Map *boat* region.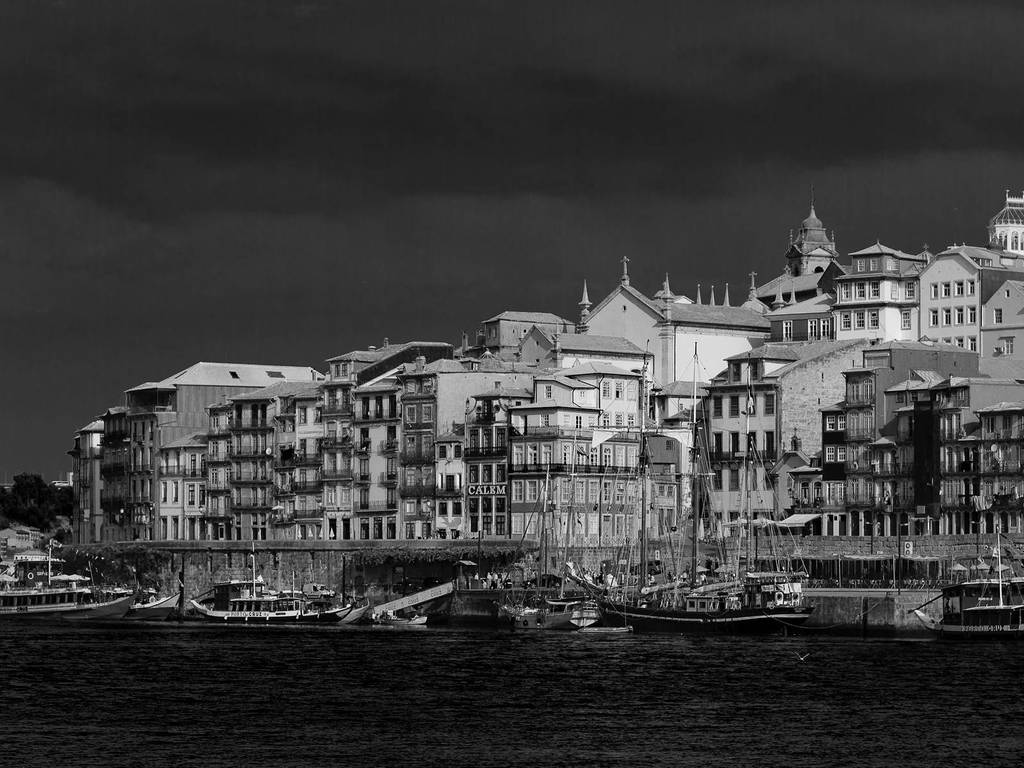
Mapped to [left=495, top=455, right=604, bottom=628].
